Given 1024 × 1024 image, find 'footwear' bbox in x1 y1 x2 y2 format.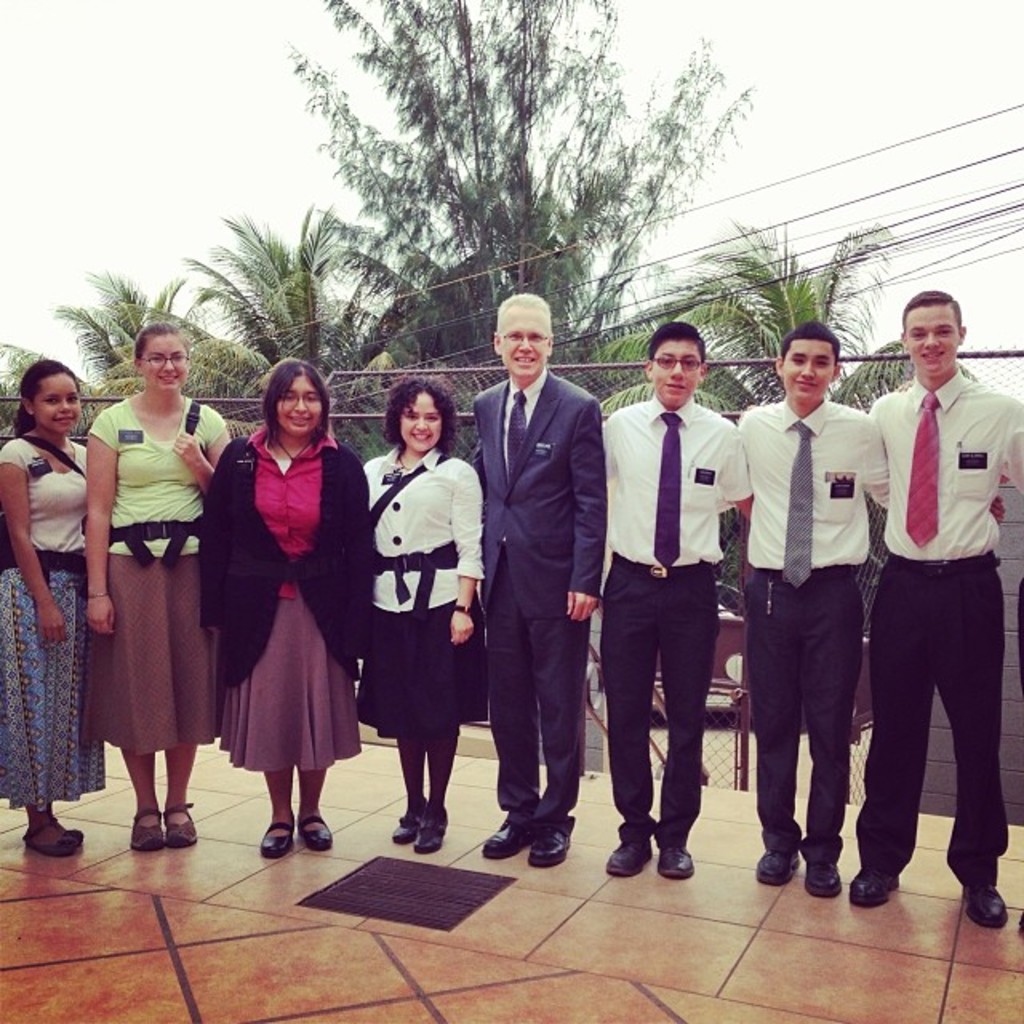
294 808 334 850.
